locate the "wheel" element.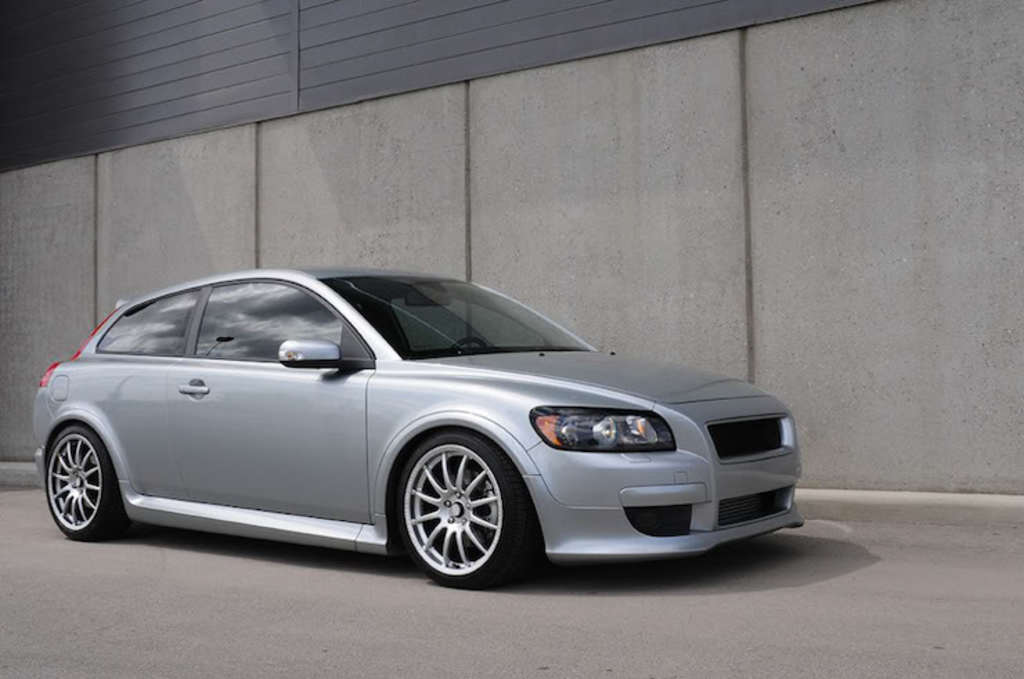
Element bbox: select_region(46, 426, 119, 538).
